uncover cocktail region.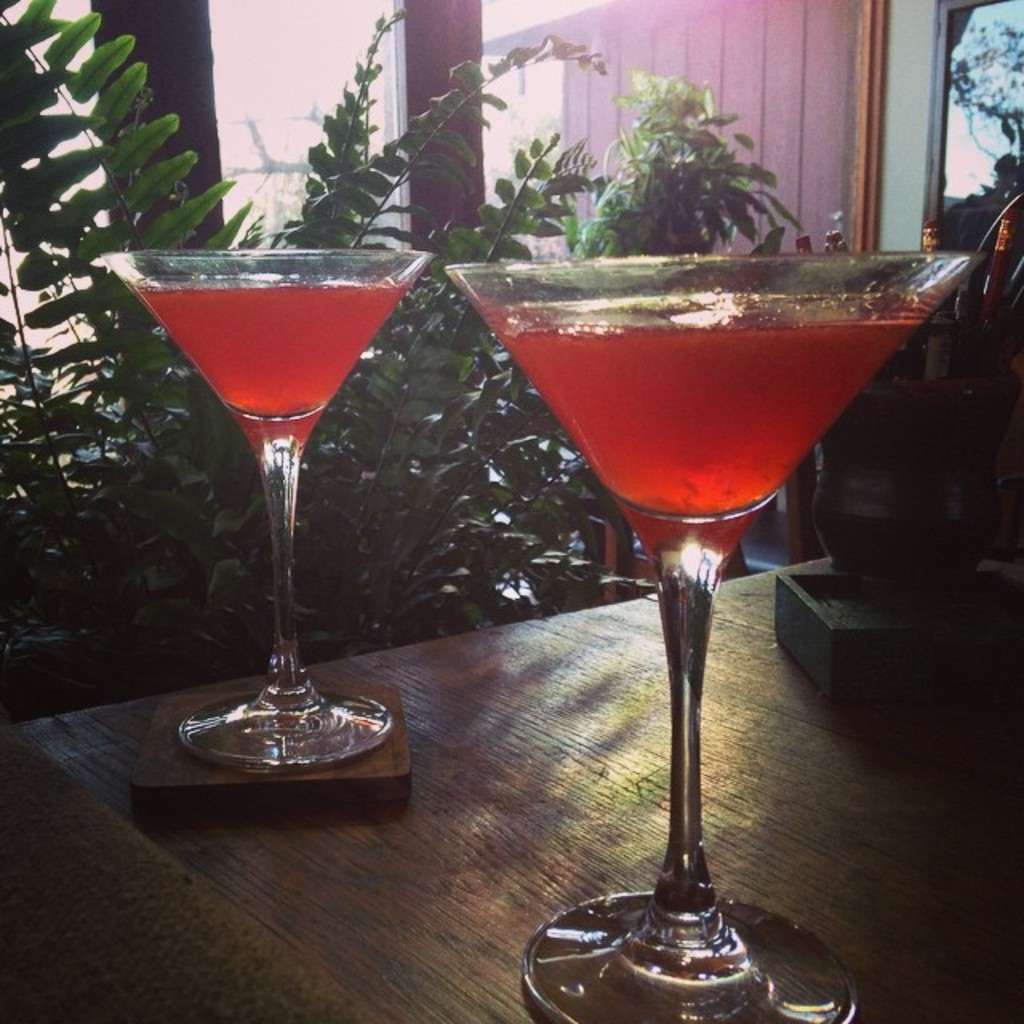
Uncovered: {"left": 434, "top": 246, "right": 986, "bottom": 1022}.
